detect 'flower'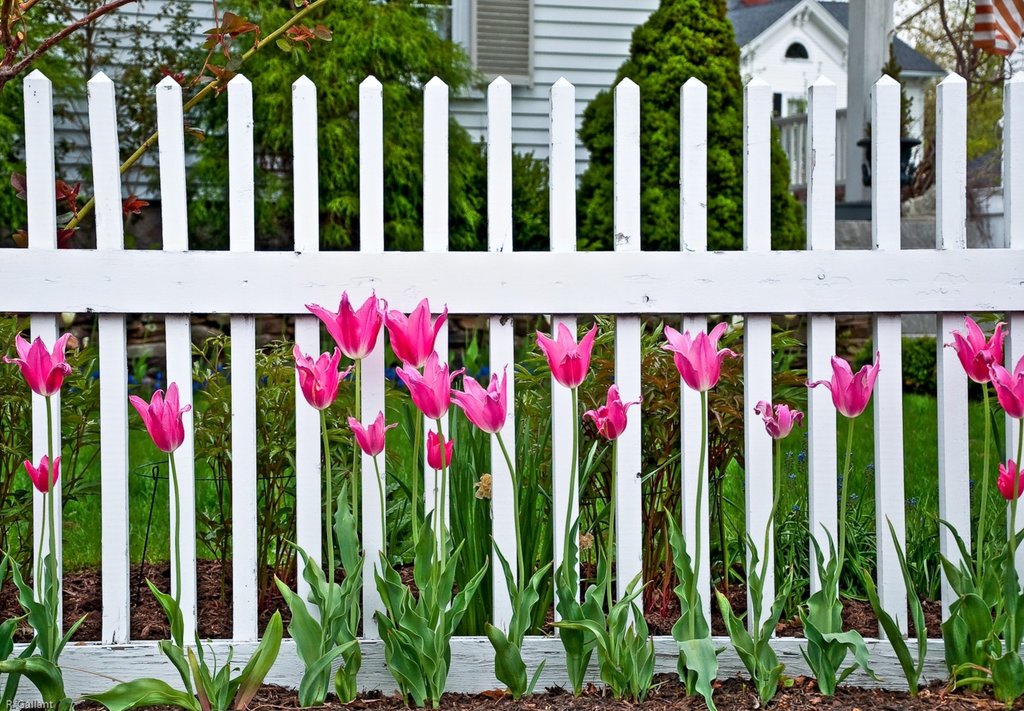
289:343:351:405
